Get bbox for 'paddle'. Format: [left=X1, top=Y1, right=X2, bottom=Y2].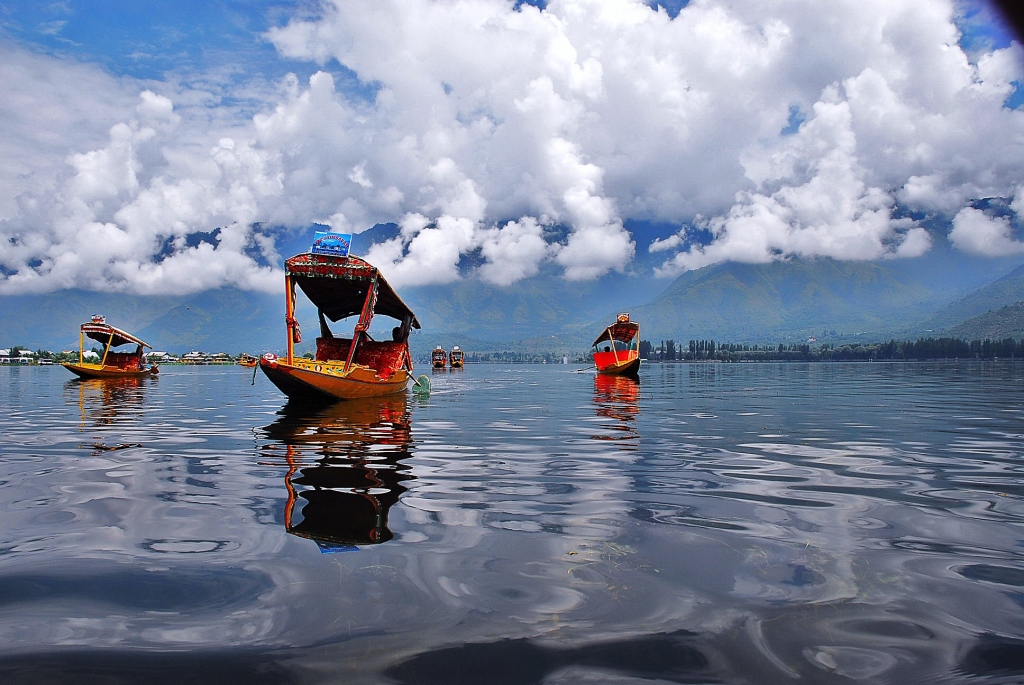
[left=397, top=356, right=445, bottom=410].
